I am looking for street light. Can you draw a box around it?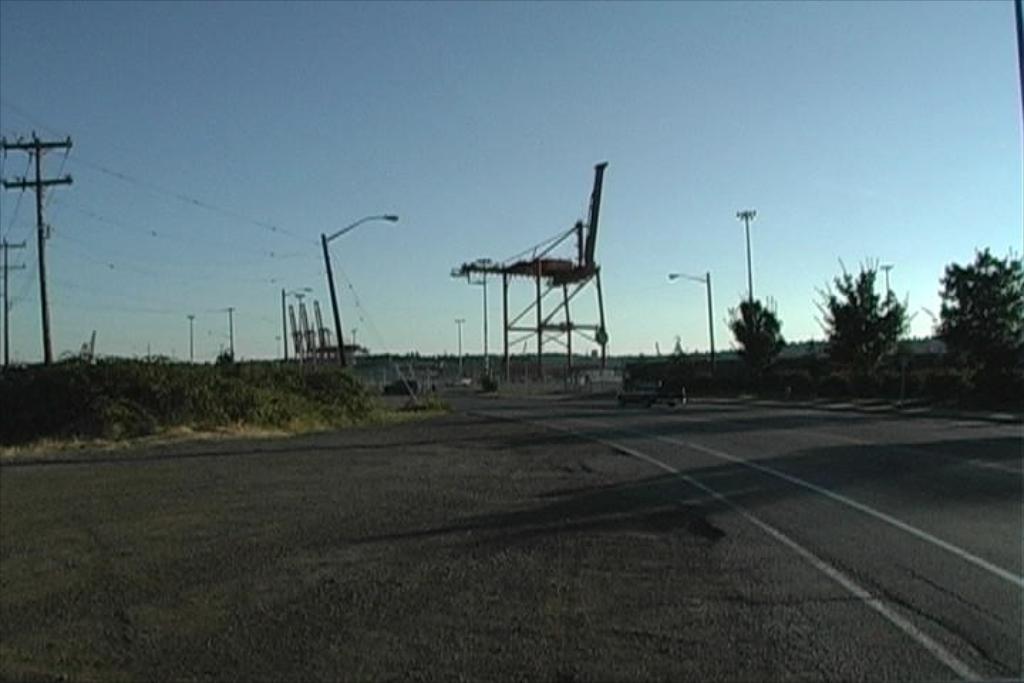
Sure, the bounding box is box=[873, 253, 893, 299].
